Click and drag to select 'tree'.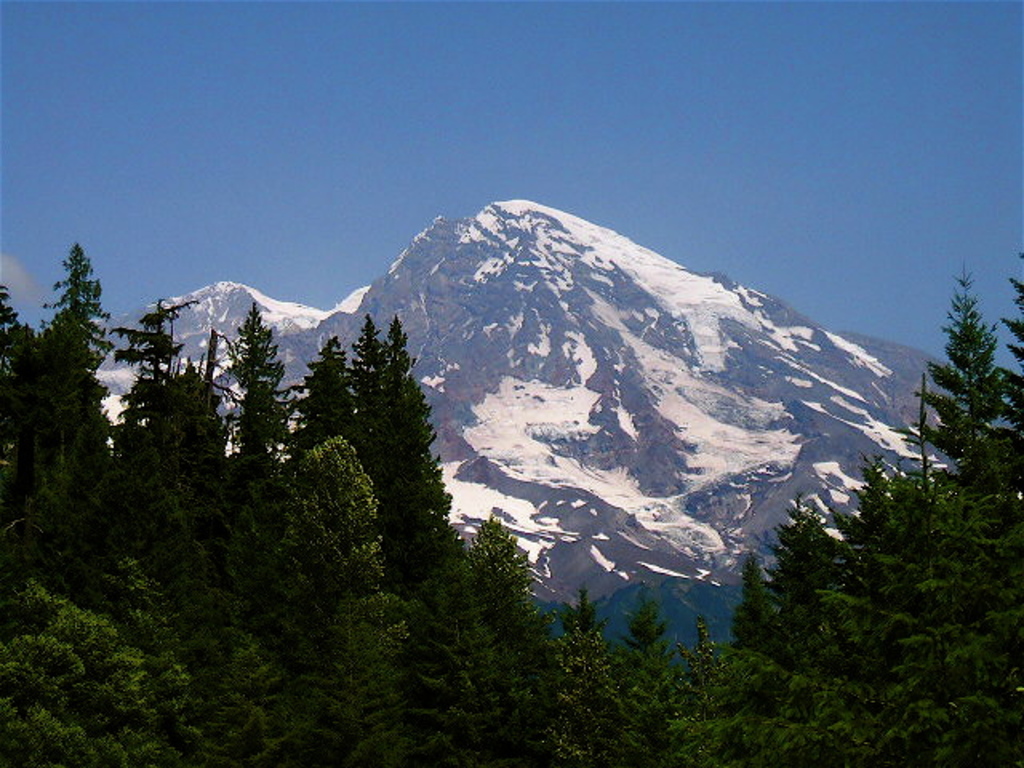
Selection: 50 248 123 464.
